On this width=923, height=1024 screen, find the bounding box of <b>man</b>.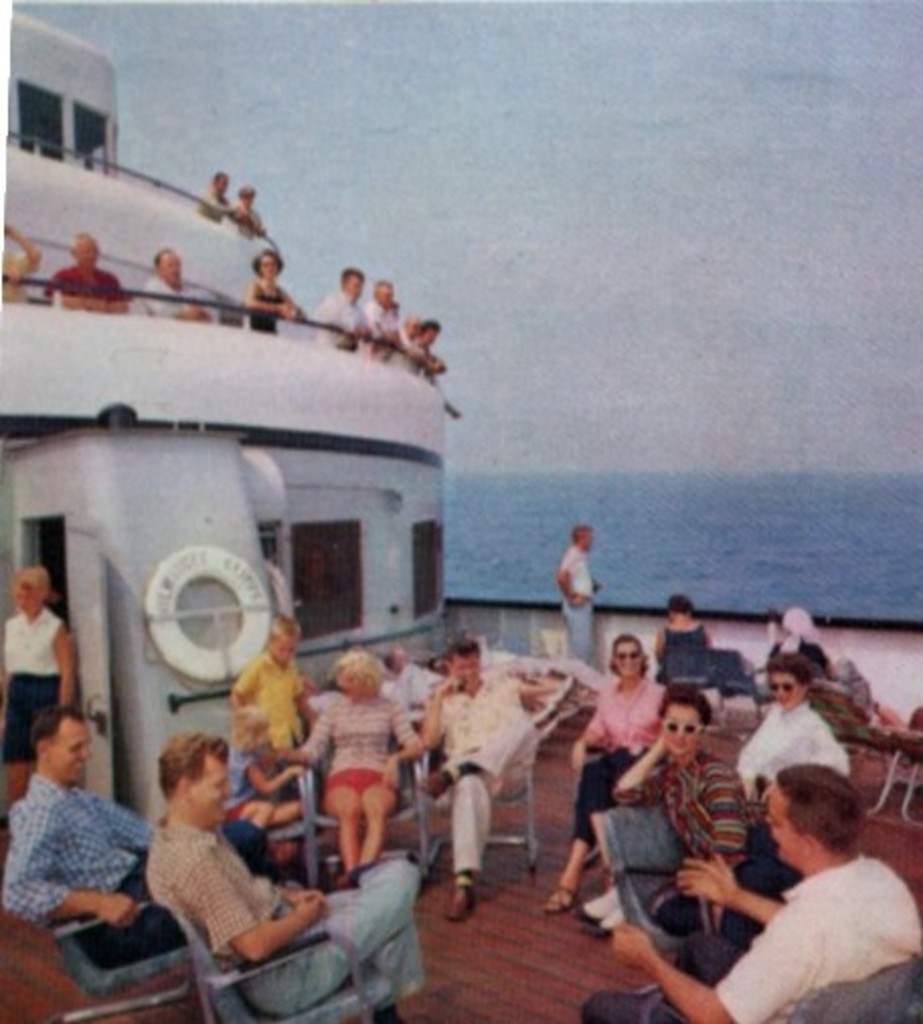
Bounding box: rect(40, 229, 132, 310).
